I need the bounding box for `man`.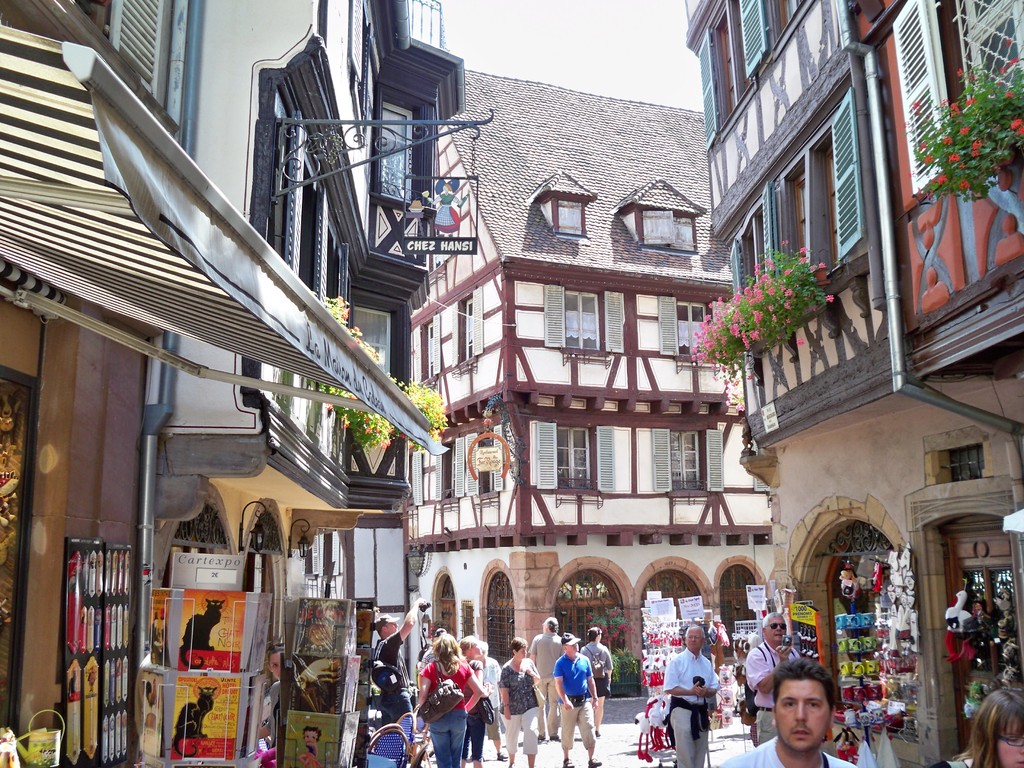
Here it is: 536, 625, 602, 767.
